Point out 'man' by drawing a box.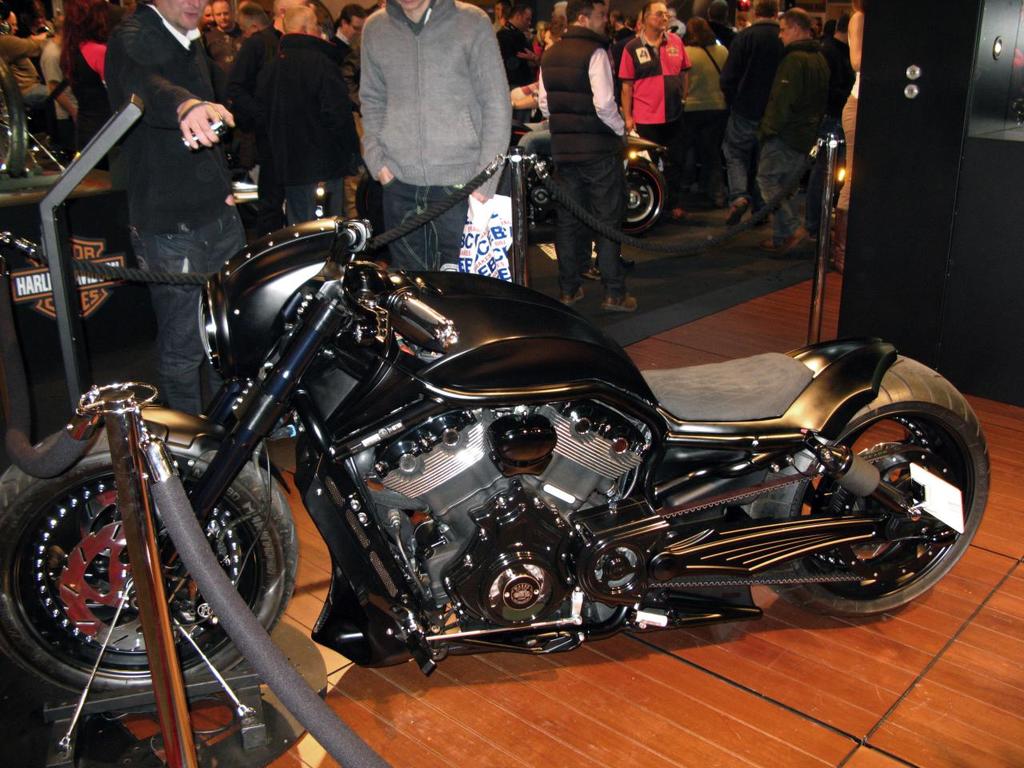
497, 0, 539, 86.
